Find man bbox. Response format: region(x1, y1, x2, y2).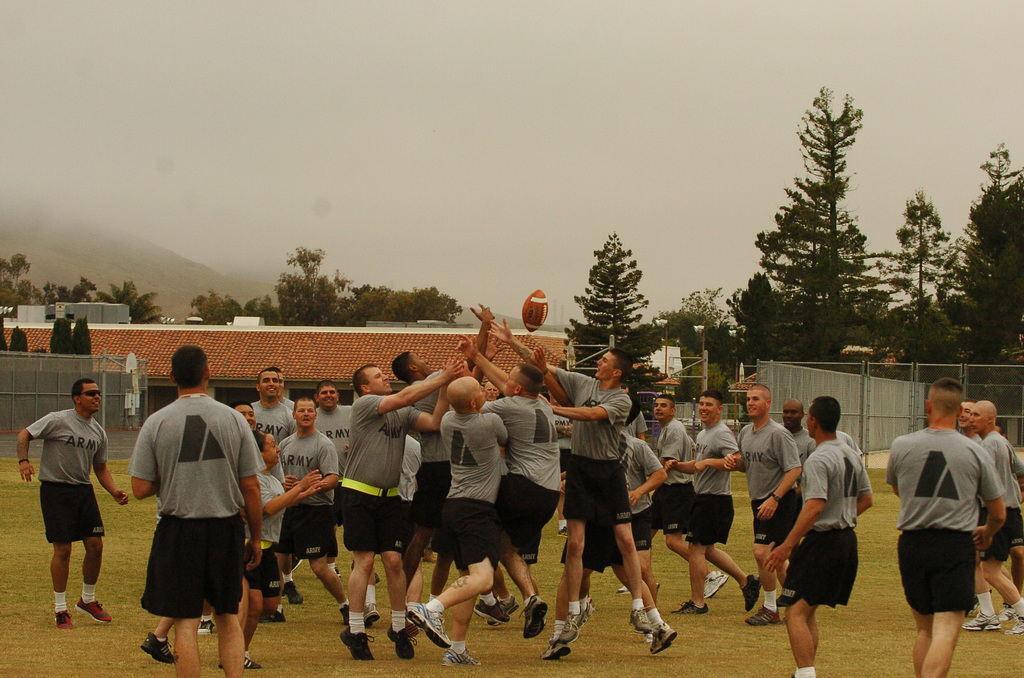
region(122, 341, 267, 677).
